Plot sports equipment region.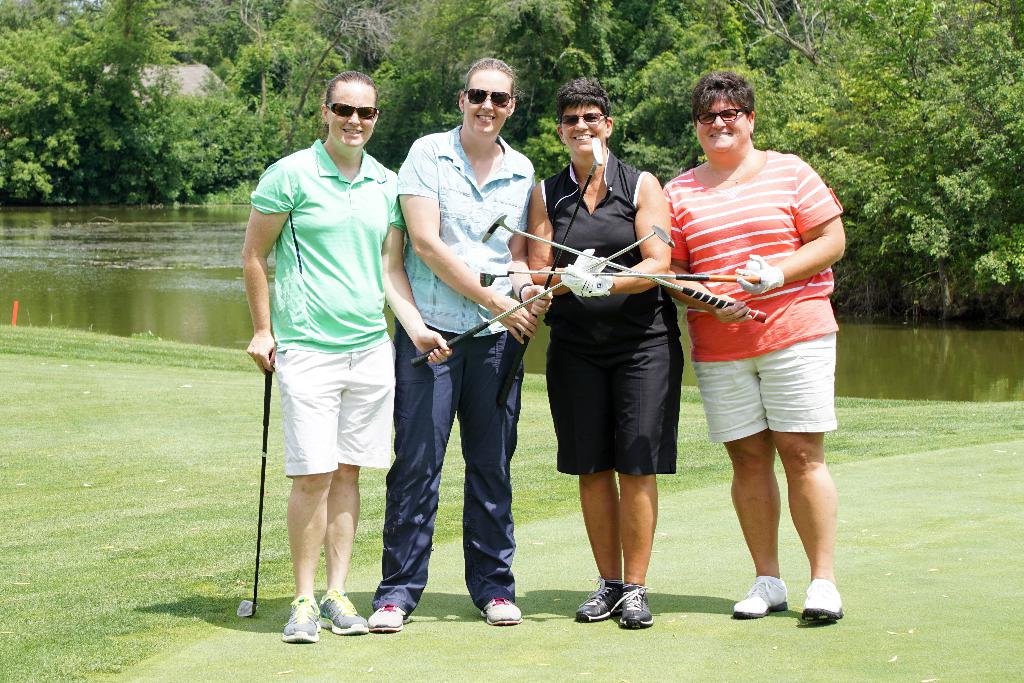
Plotted at 234, 370, 266, 614.
